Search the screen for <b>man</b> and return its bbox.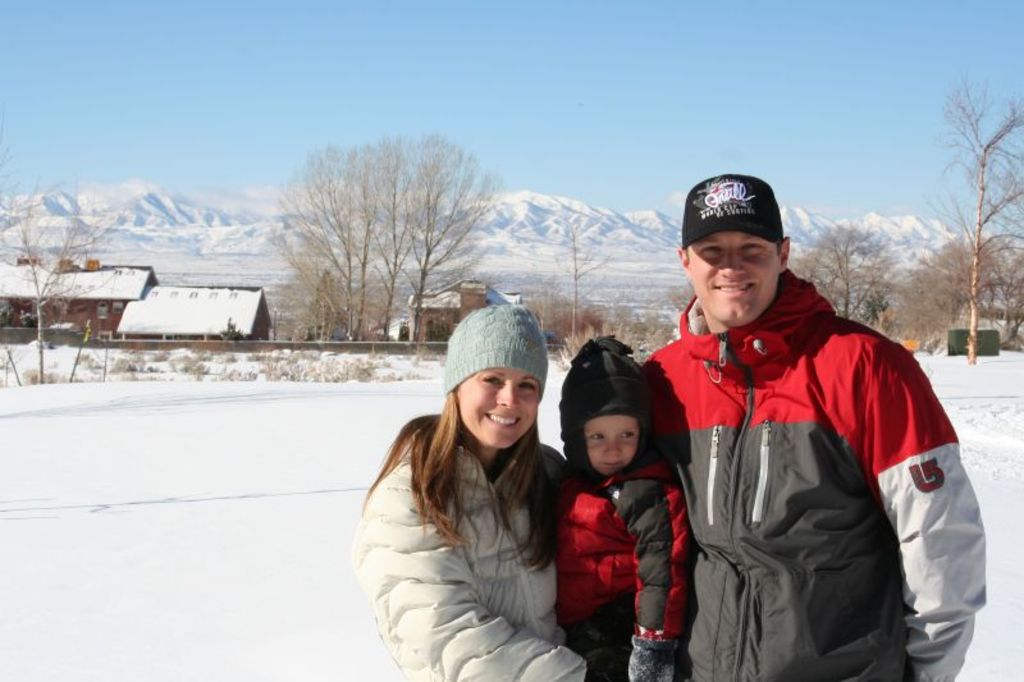
Found: bbox=[632, 224, 989, 681].
